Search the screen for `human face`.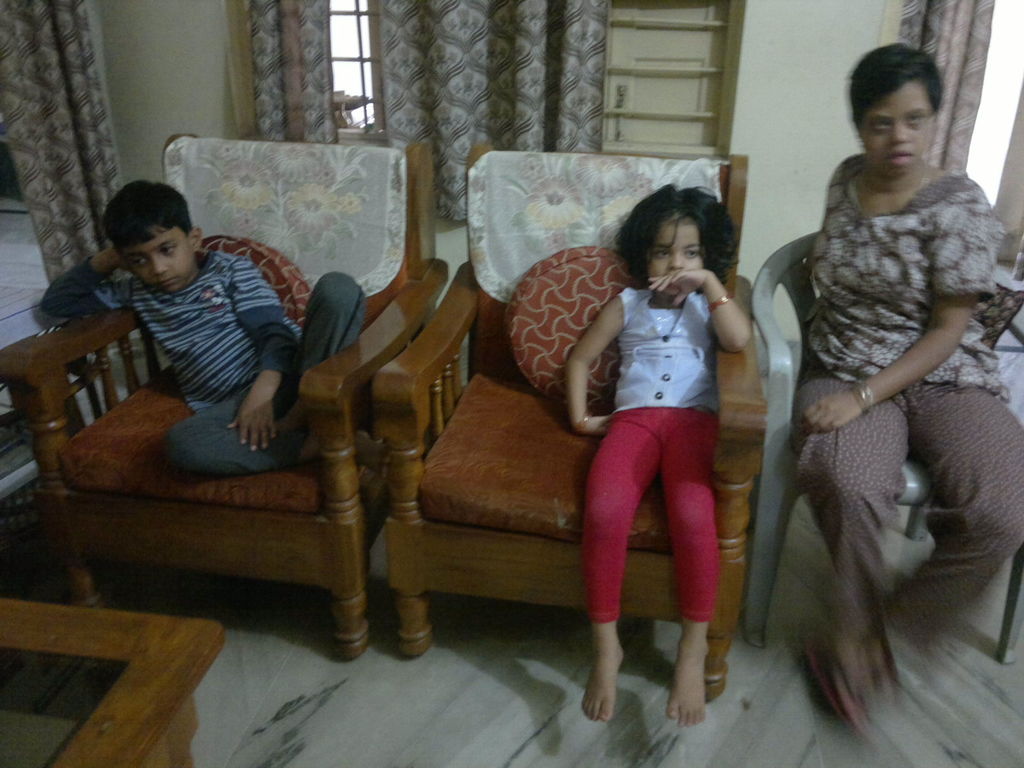
Found at bbox(129, 214, 189, 294).
